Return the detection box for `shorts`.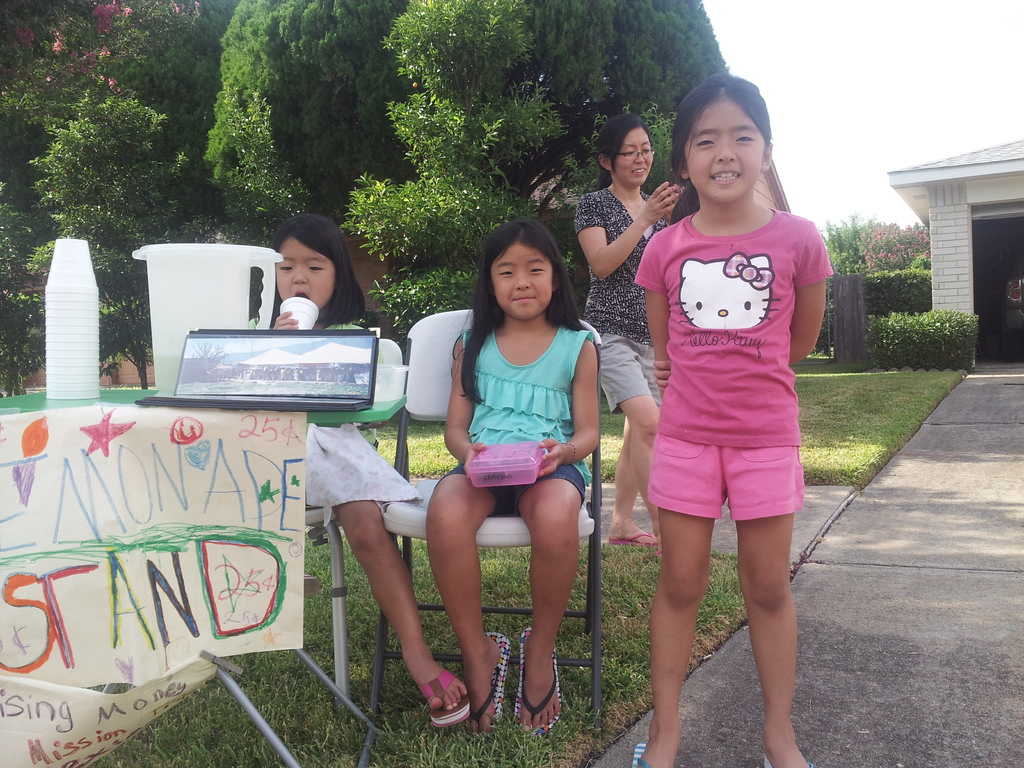
box(435, 459, 580, 513).
